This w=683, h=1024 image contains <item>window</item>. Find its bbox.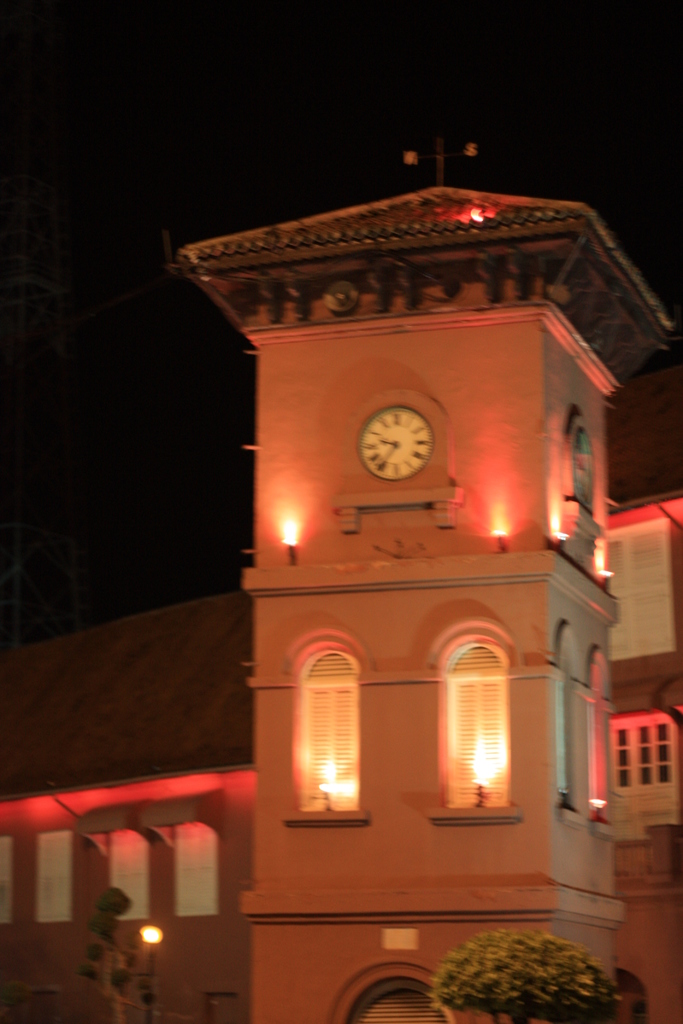
[x1=38, y1=827, x2=81, y2=923].
